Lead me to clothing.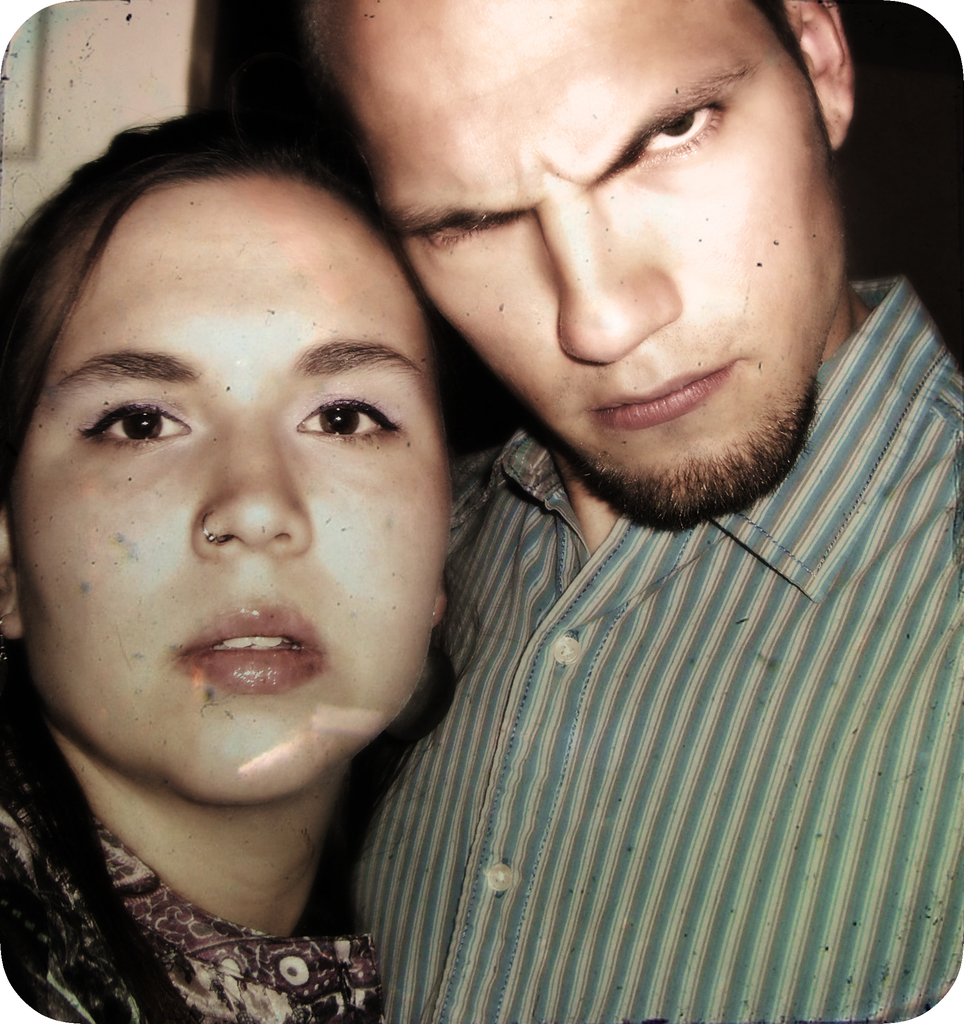
Lead to left=0, top=655, right=378, bottom=1020.
